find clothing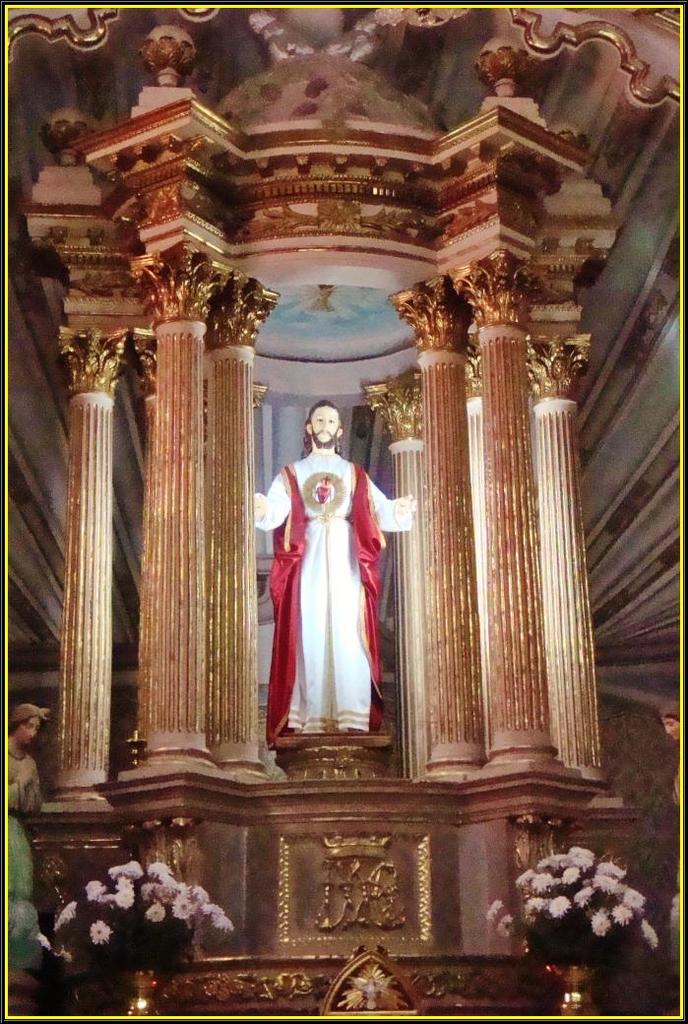
(267, 422, 410, 754)
